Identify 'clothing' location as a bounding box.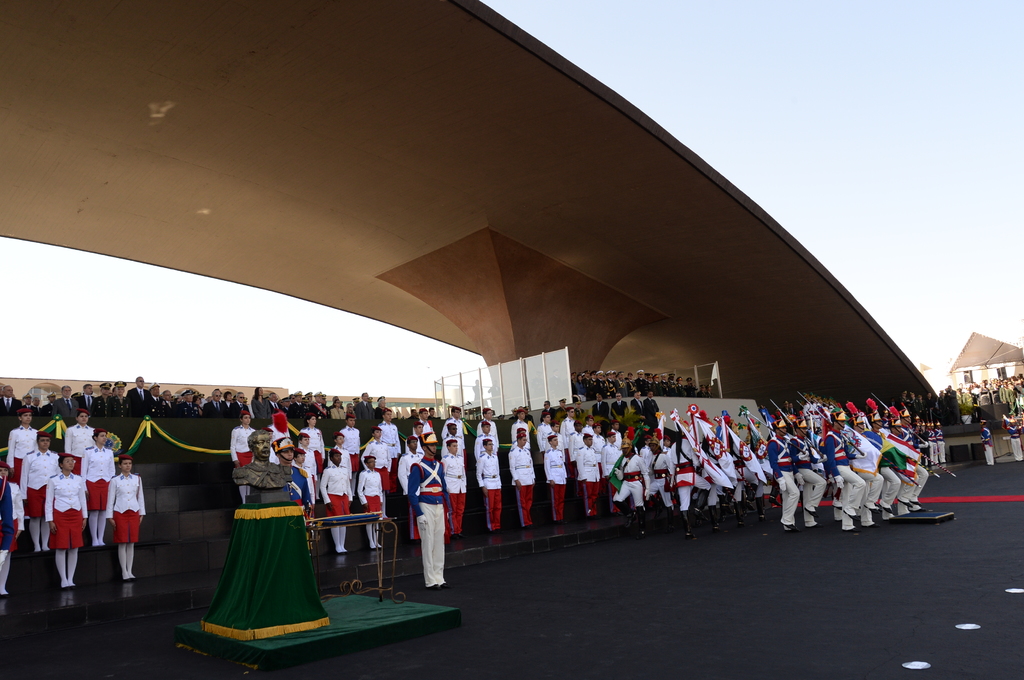
BBox(1004, 423, 1023, 461).
